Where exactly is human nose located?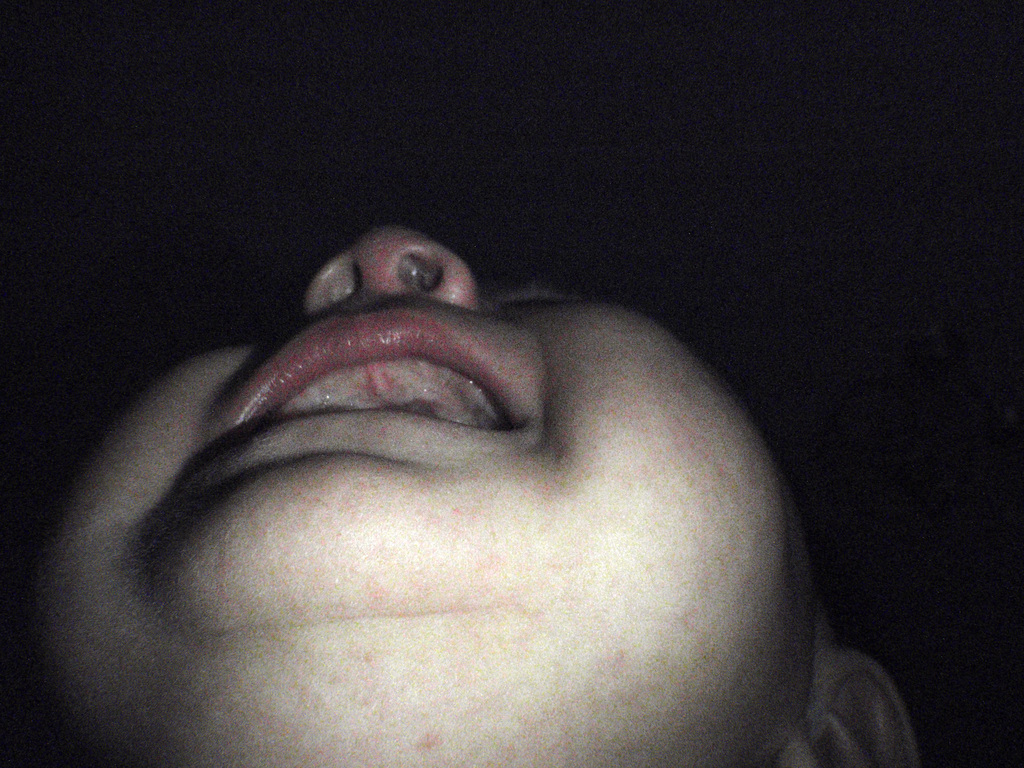
Its bounding box is rect(312, 223, 478, 319).
